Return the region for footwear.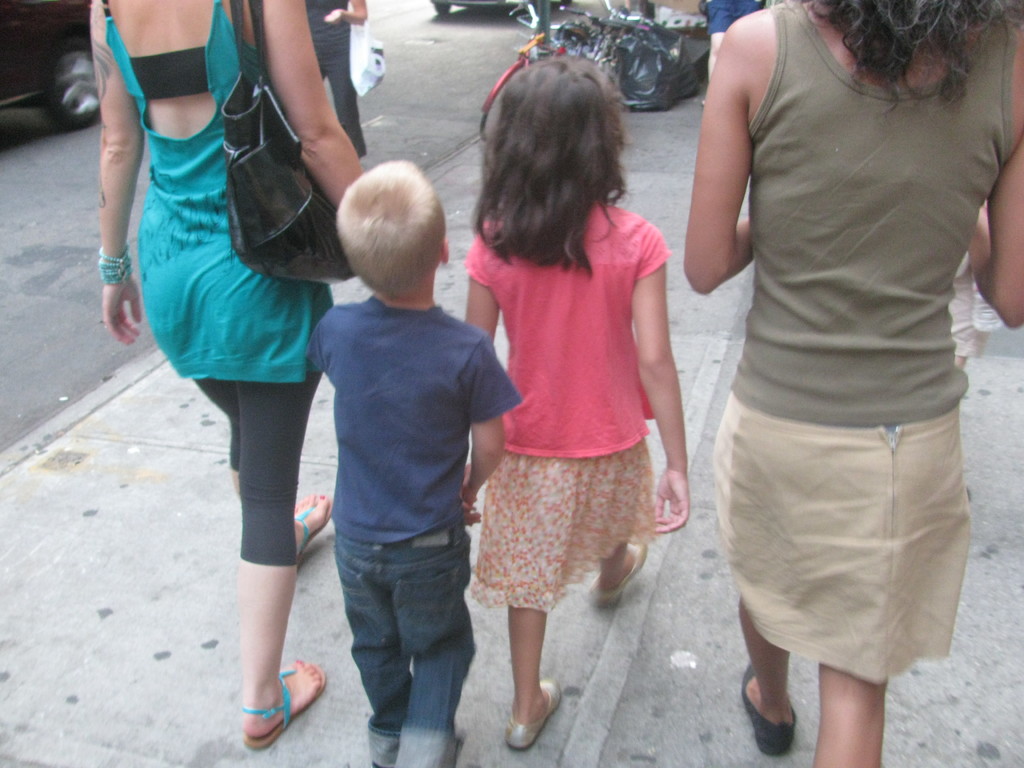
bbox=(241, 660, 321, 751).
